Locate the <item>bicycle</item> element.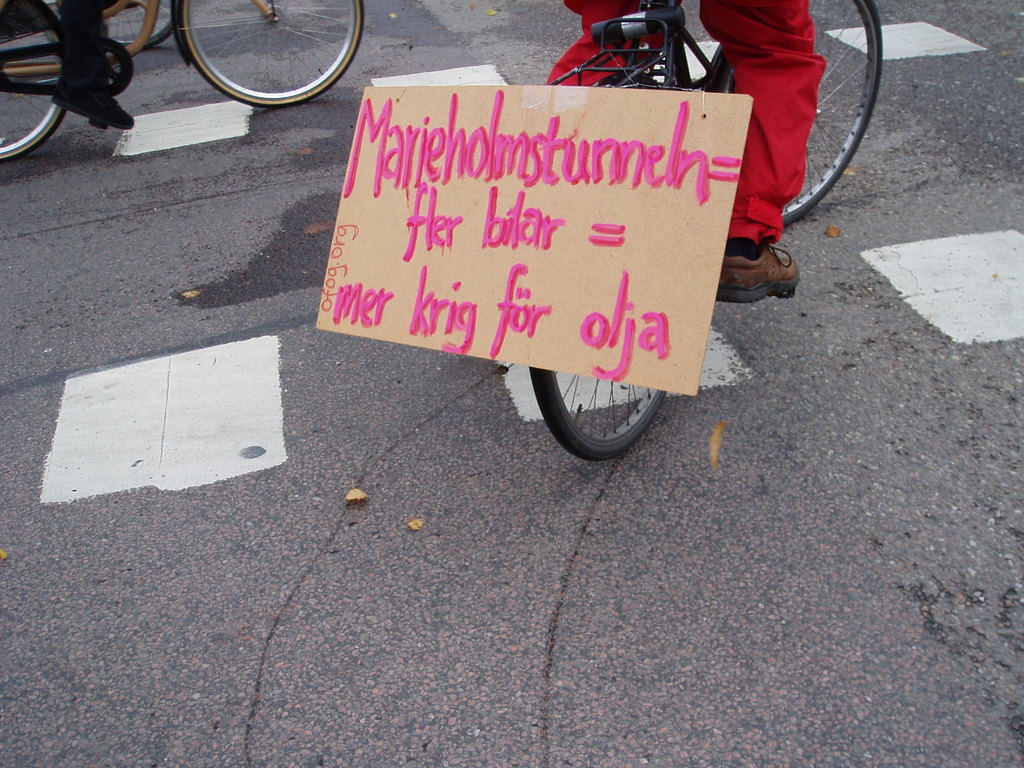
Element bbox: <region>523, 0, 888, 466</region>.
